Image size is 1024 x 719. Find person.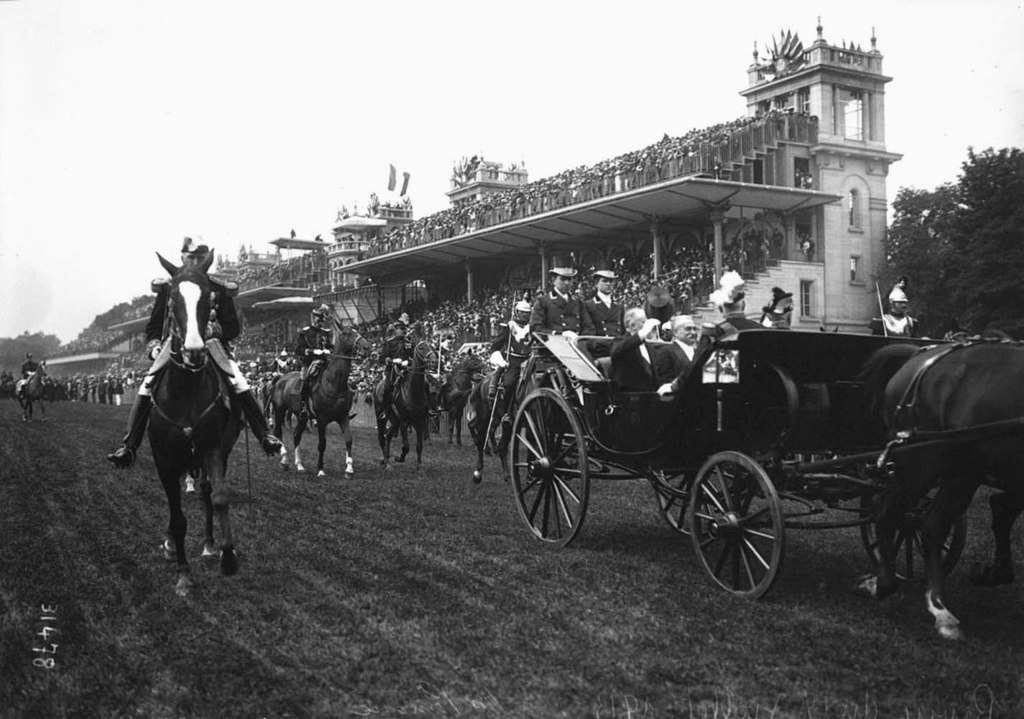
select_region(578, 265, 621, 360).
